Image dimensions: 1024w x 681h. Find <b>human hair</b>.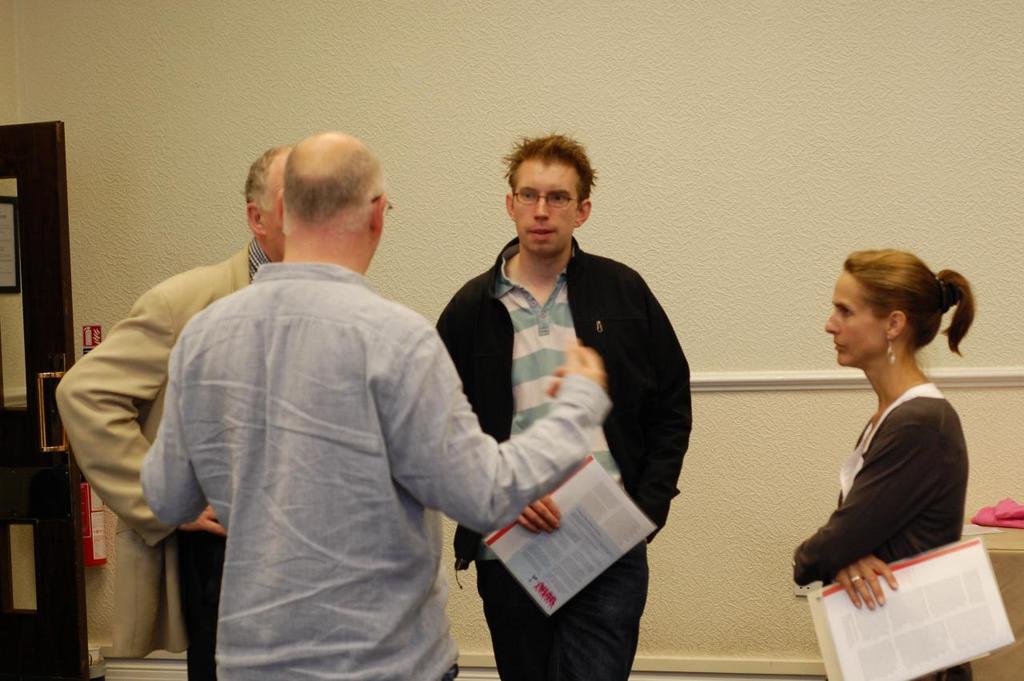
(842, 248, 974, 356).
